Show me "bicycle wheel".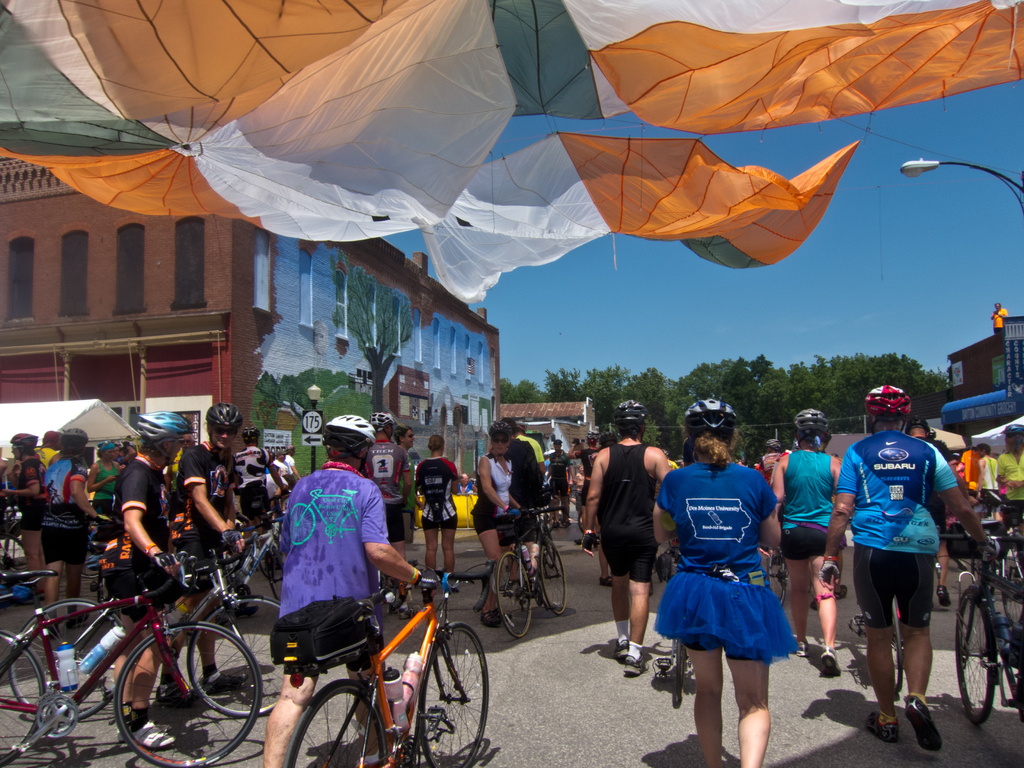
"bicycle wheel" is here: {"x1": 267, "y1": 557, "x2": 278, "y2": 598}.
